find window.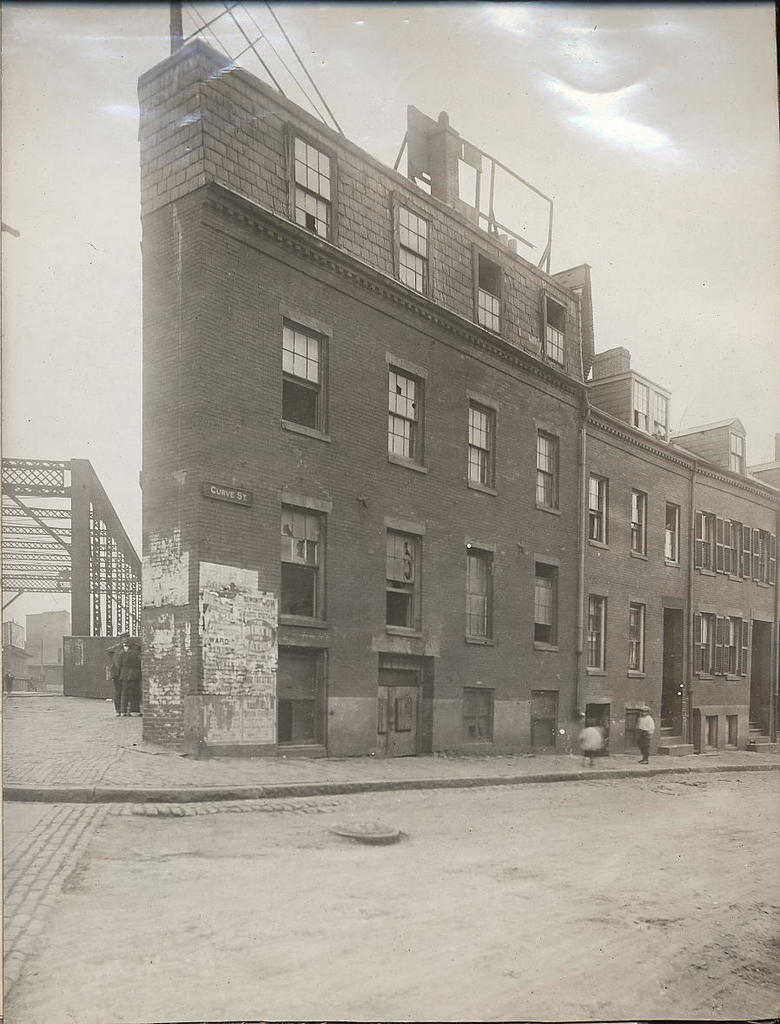
<bbox>387, 363, 426, 472</bbox>.
